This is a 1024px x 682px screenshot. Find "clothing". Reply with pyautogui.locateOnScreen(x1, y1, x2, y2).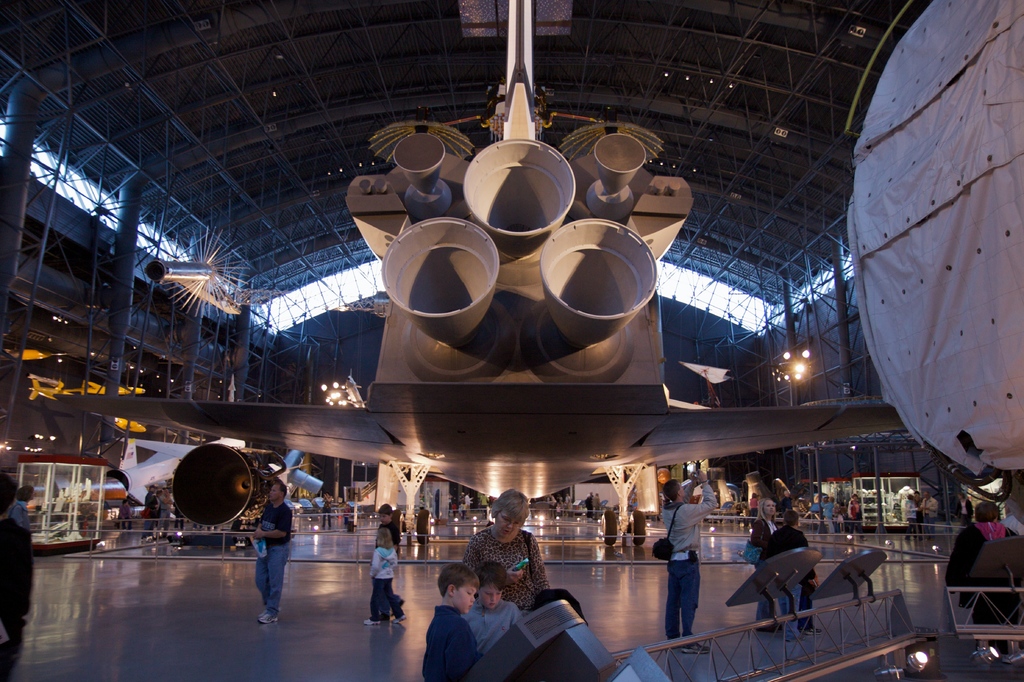
pyautogui.locateOnScreen(255, 501, 292, 618).
